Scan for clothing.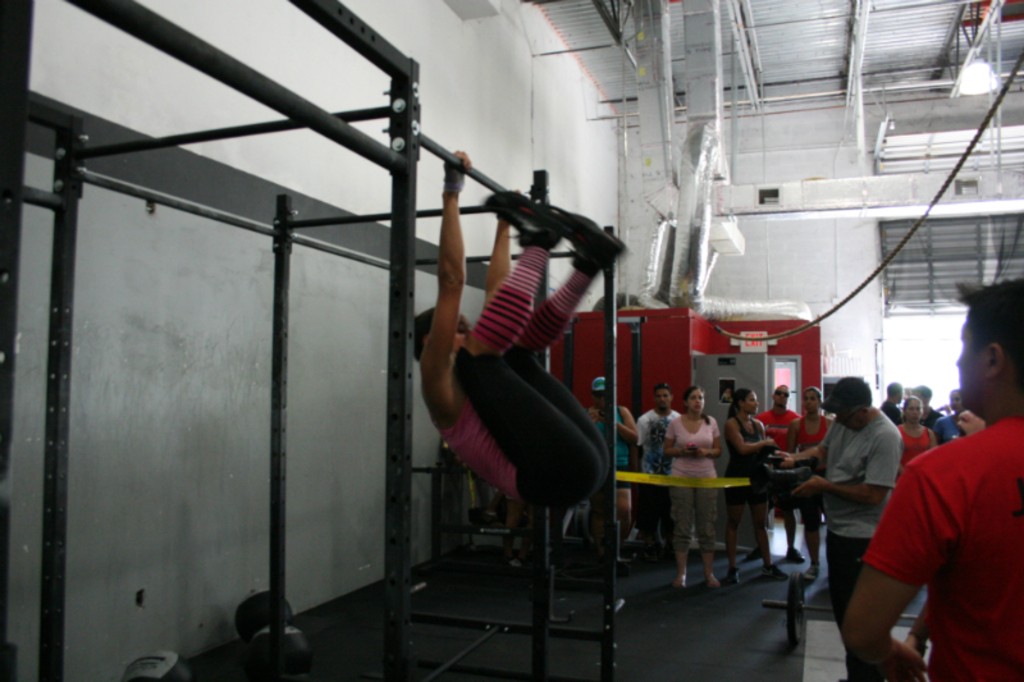
Scan result: region(899, 418, 936, 467).
